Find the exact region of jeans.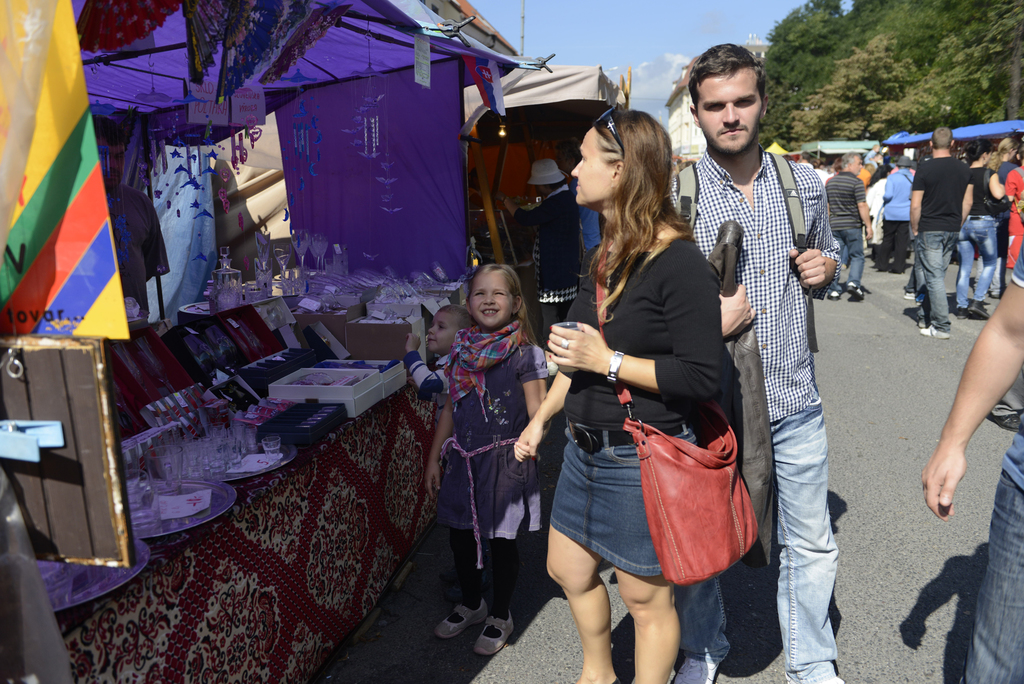
Exact region: box(956, 471, 1023, 683).
